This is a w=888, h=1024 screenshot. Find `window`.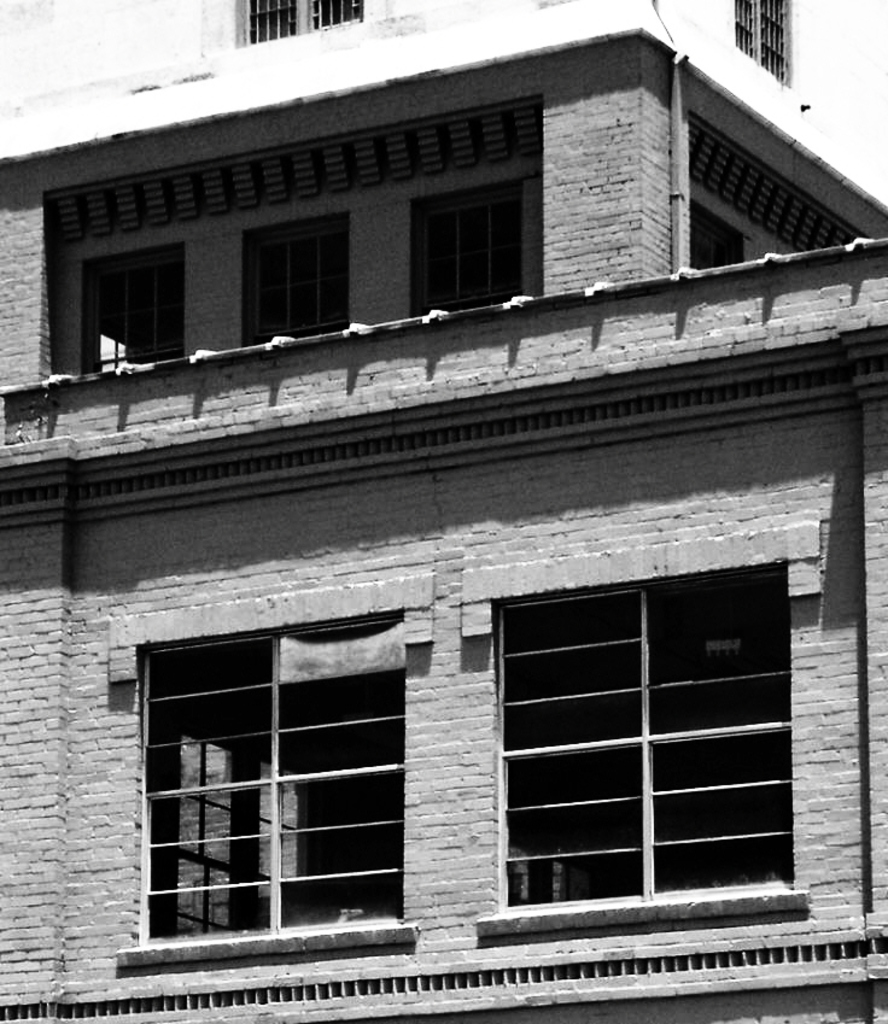
Bounding box: bbox=(138, 612, 413, 936).
